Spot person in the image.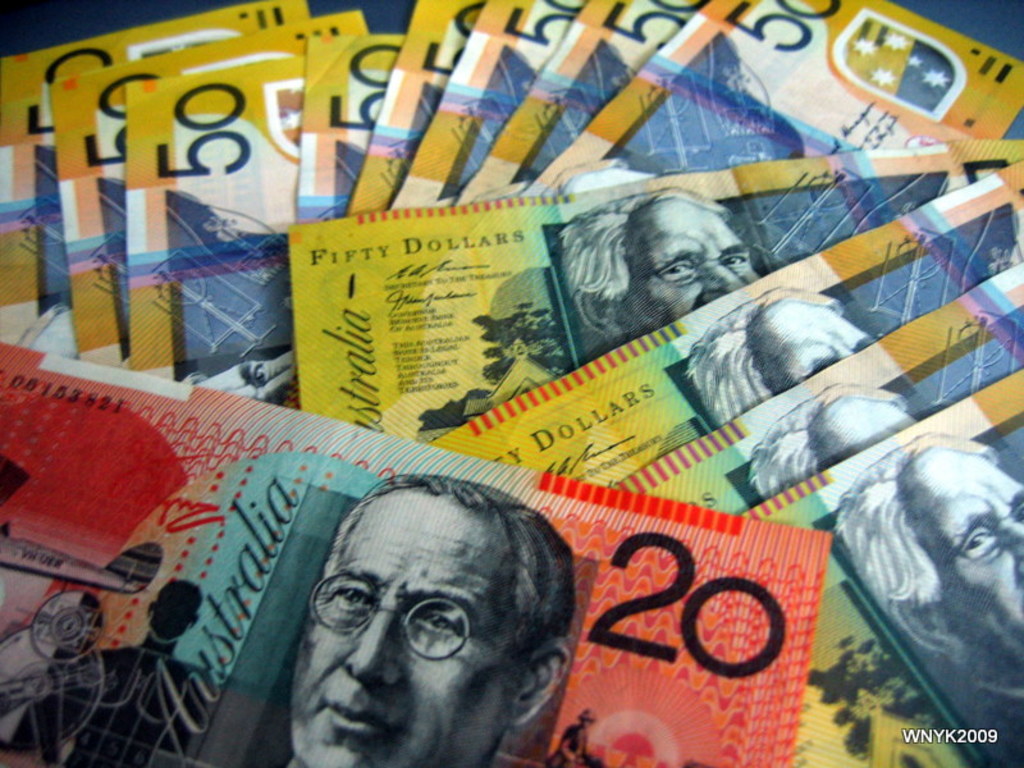
person found at 287/471/576/767.
